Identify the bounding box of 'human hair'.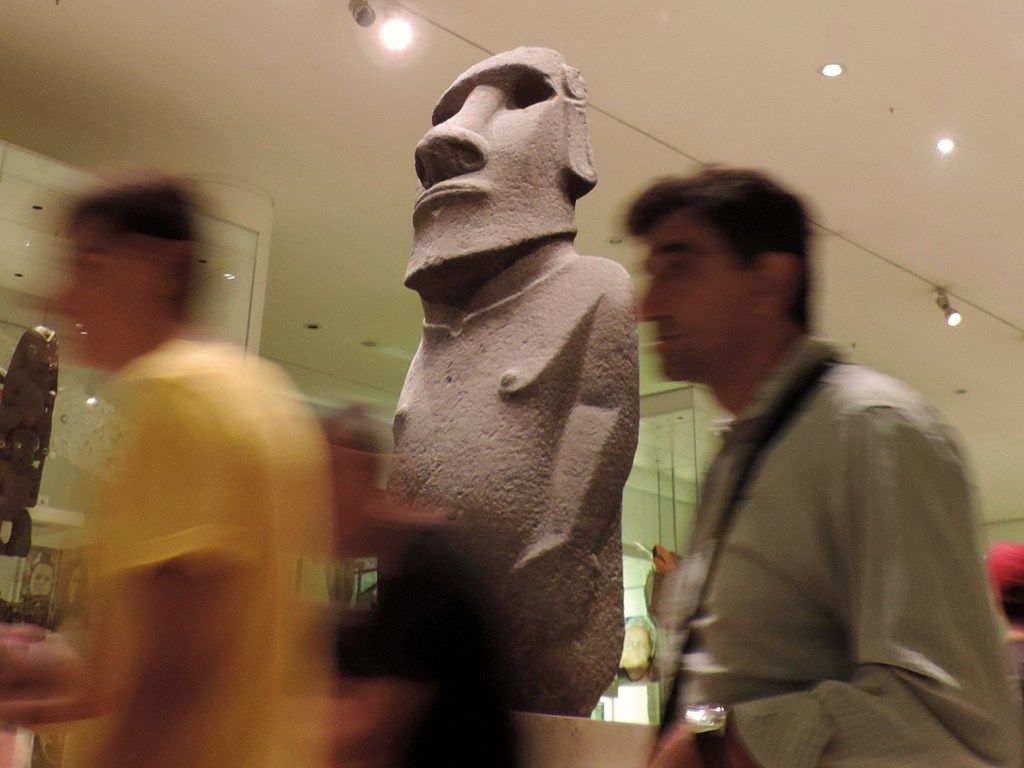
631/152/824/322.
